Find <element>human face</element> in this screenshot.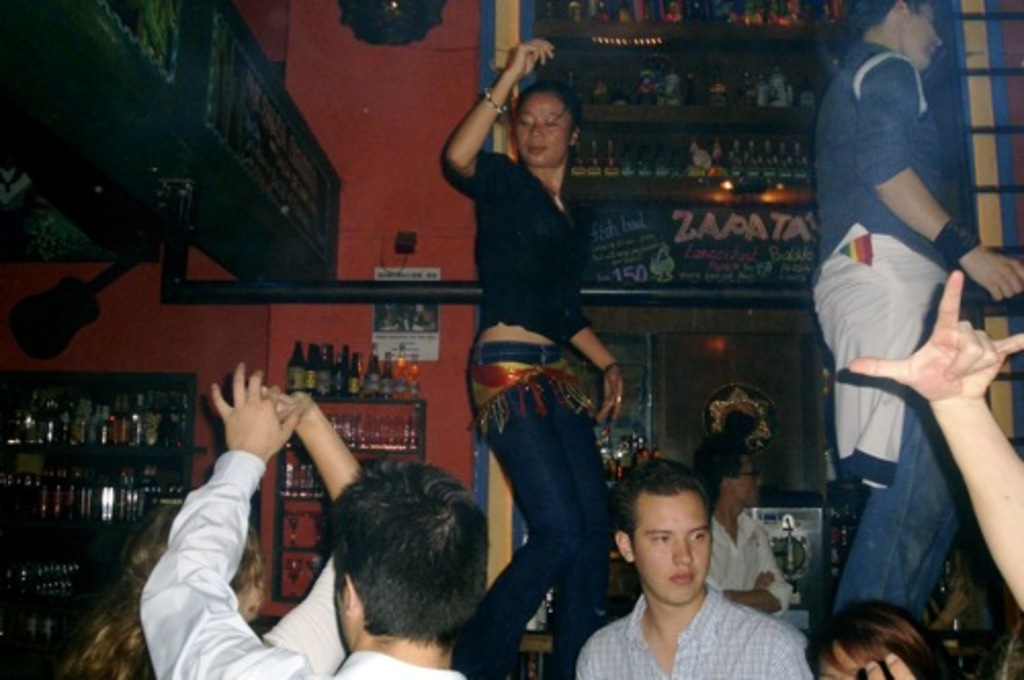
The bounding box for <element>human face</element> is box=[897, 0, 948, 70].
